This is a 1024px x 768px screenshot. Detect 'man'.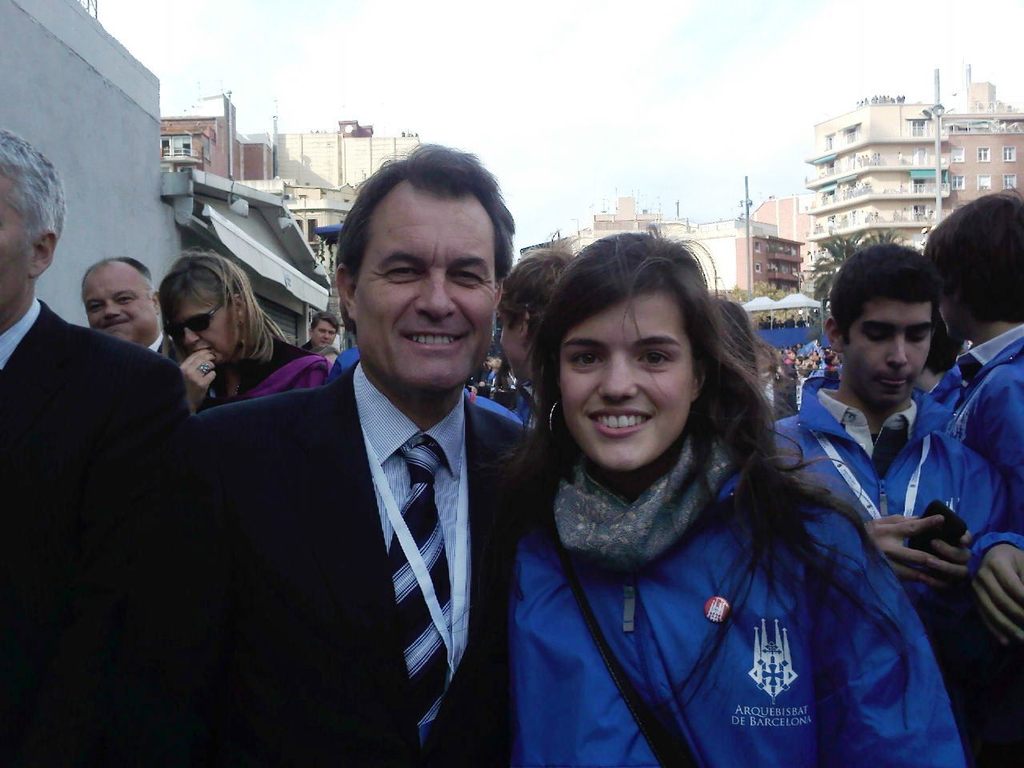
pyautogui.locateOnScreen(0, 126, 187, 767).
